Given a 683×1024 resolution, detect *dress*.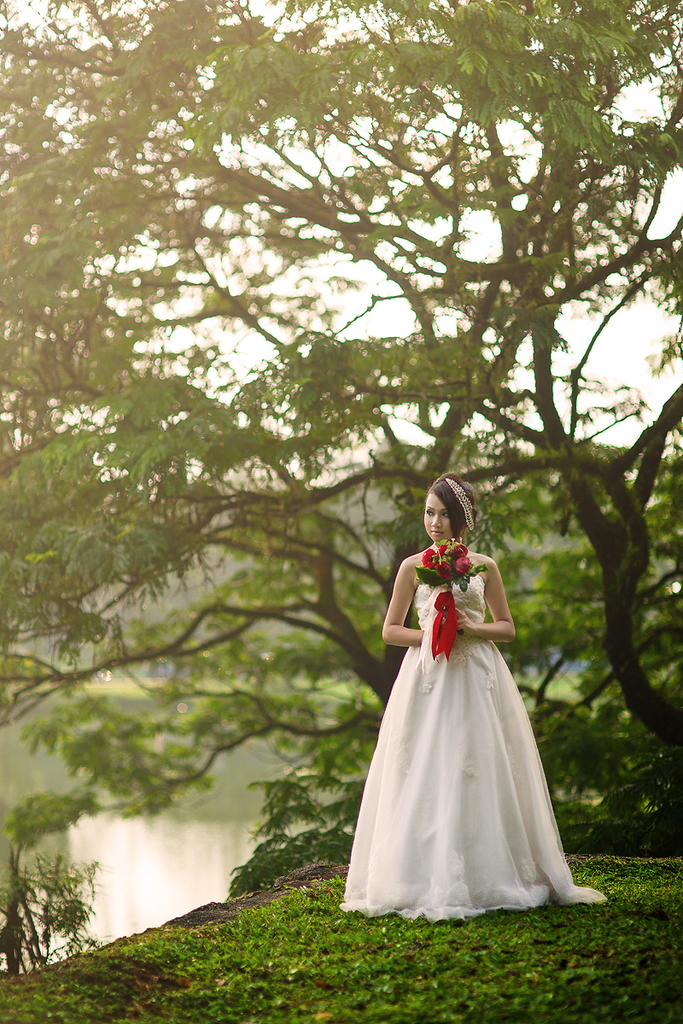
[342, 575, 607, 922].
